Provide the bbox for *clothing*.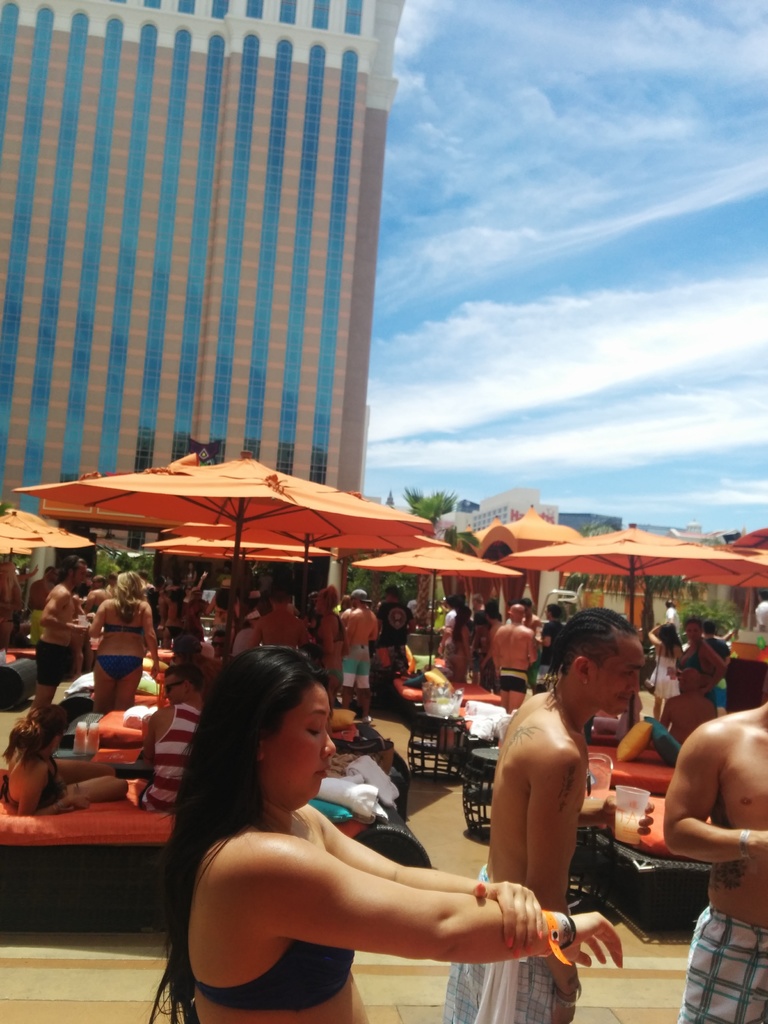
pyautogui.locateOnScreen(540, 622, 564, 683).
